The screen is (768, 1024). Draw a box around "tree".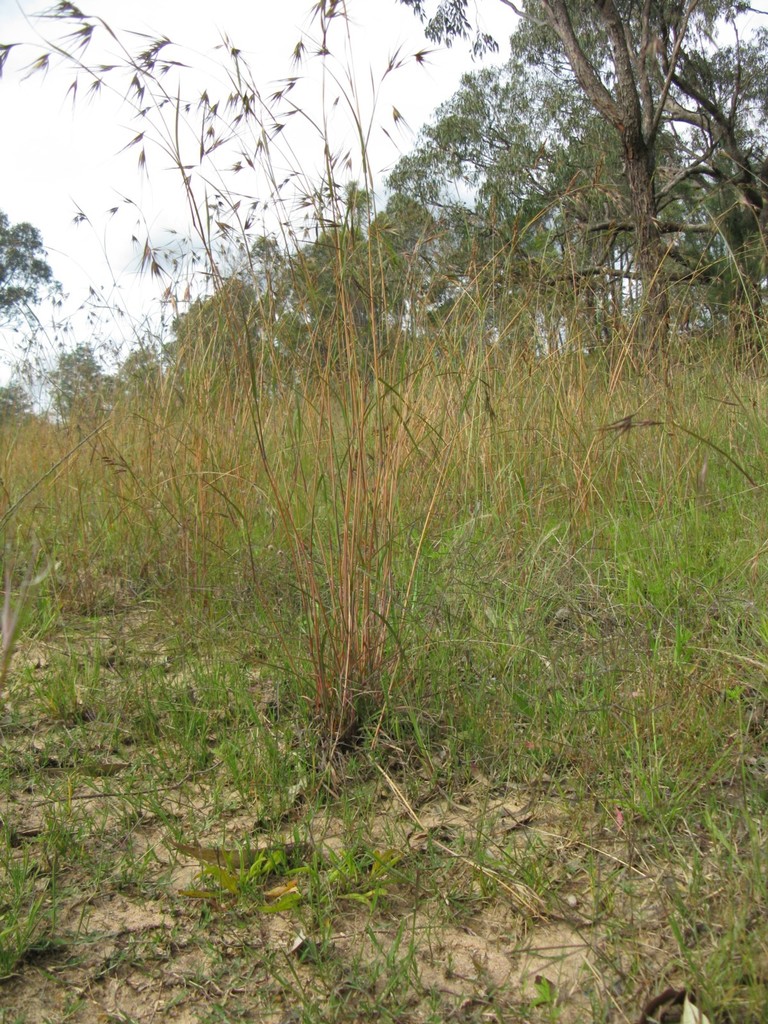
left=0, top=210, right=68, bottom=330.
